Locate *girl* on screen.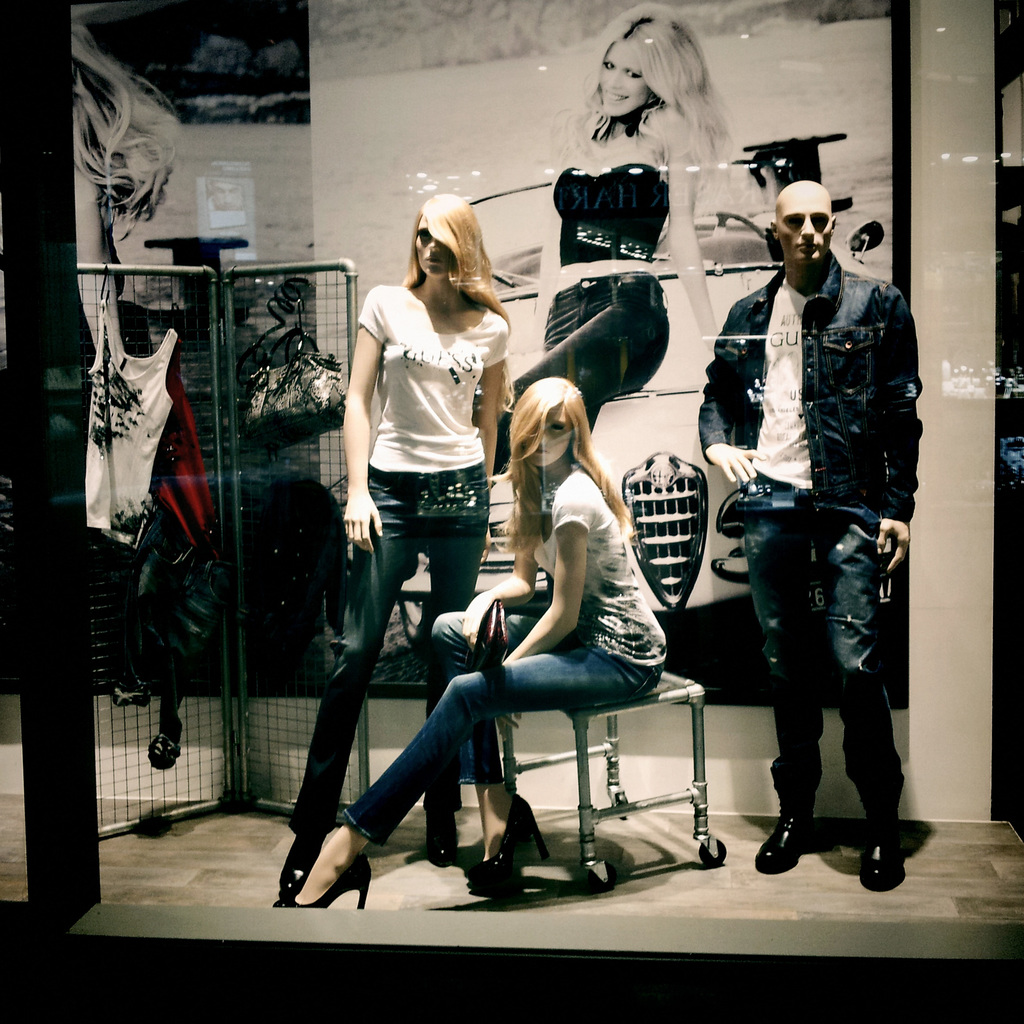
On screen at detection(273, 188, 552, 915).
